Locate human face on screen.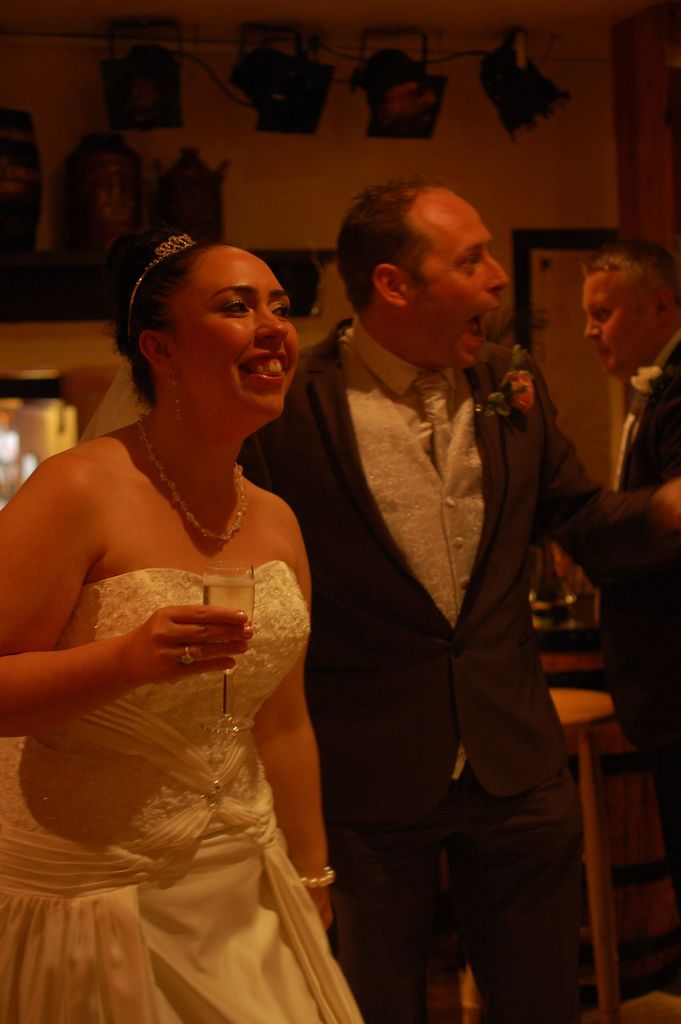
On screen at left=411, top=188, right=505, bottom=365.
